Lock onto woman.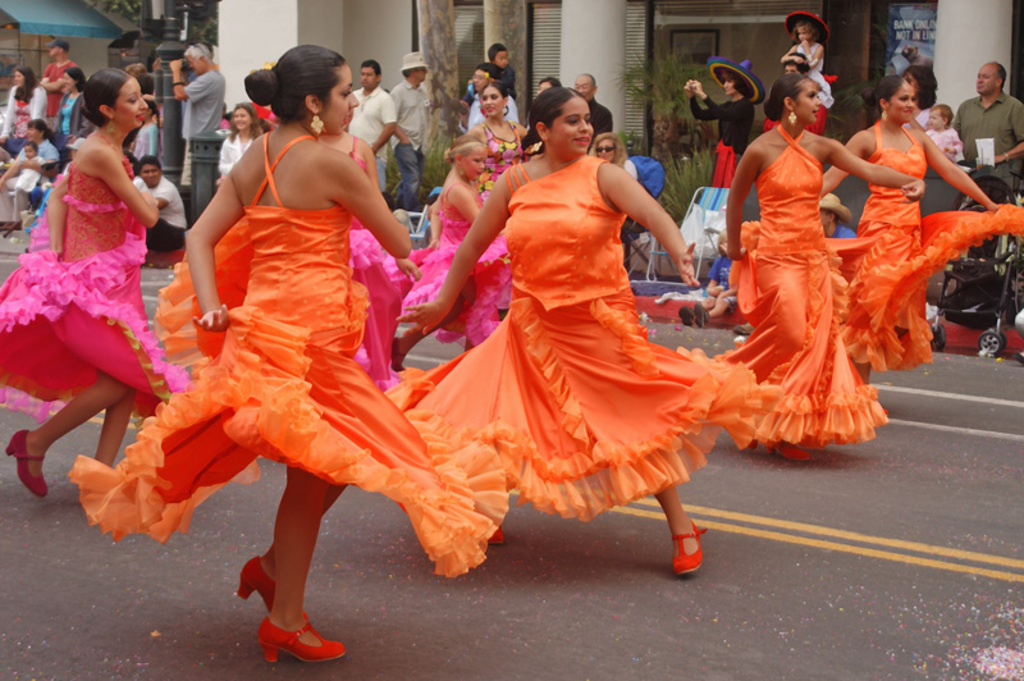
Locked: left=588, top=131, right=625, bottom=165.
